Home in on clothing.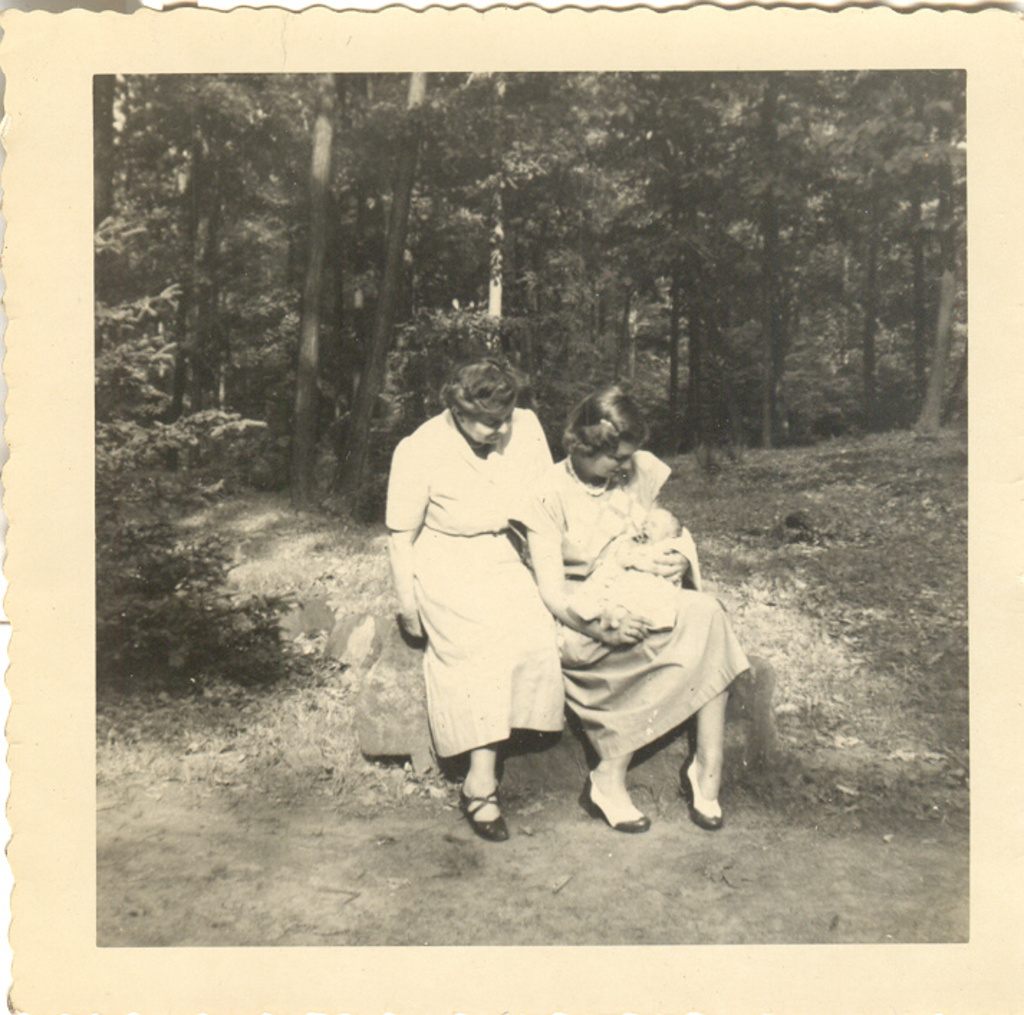
Homed in at {"left": 383, "top": 370, "right": 576, "bottom": 794}.
